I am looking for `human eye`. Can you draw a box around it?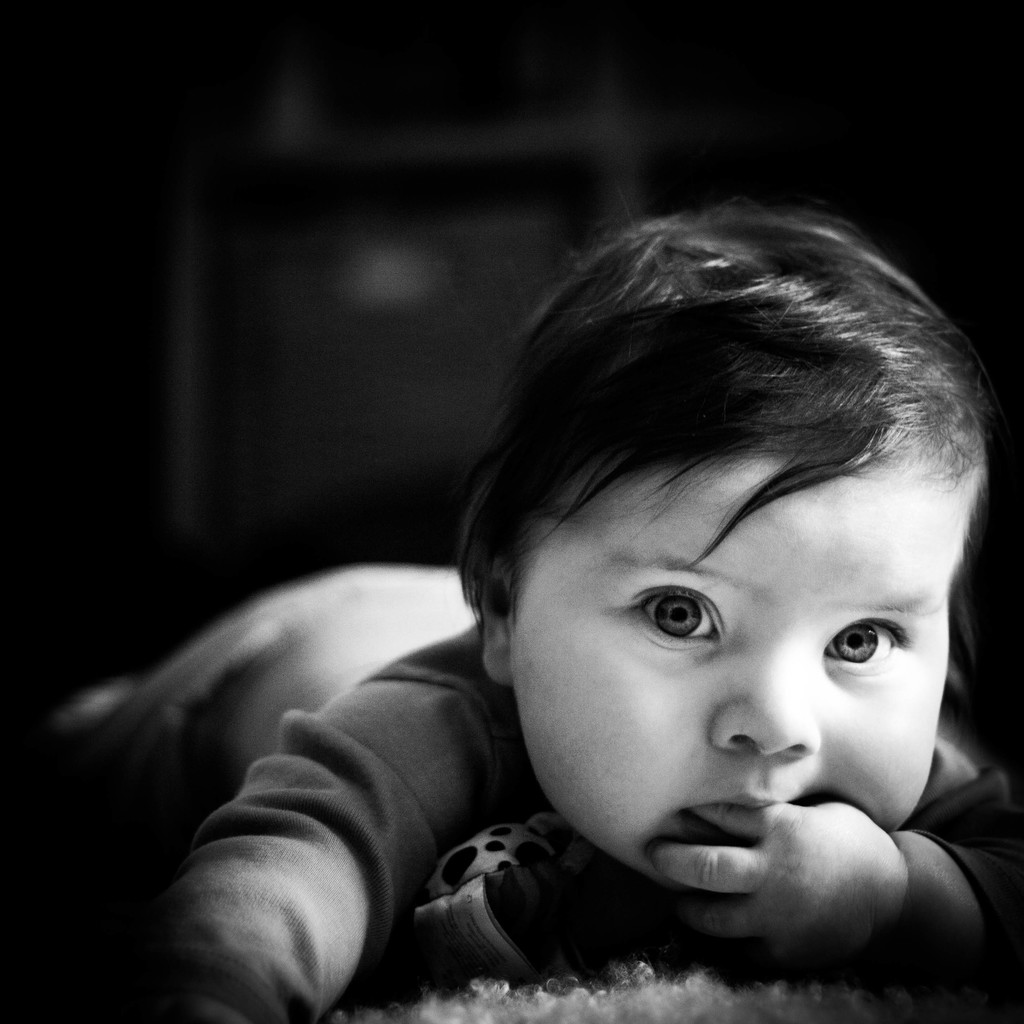
Sure, the bounding box is detection(826, 604, 910, 679).
